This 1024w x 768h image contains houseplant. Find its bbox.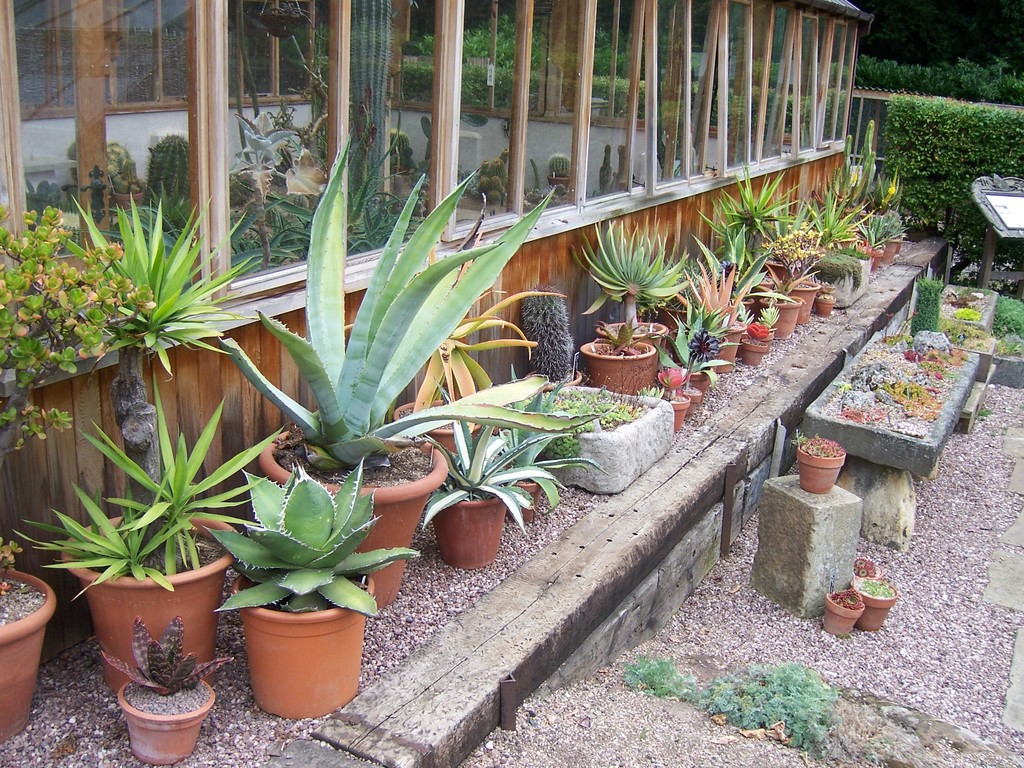
[110, 136, 153, 212].
